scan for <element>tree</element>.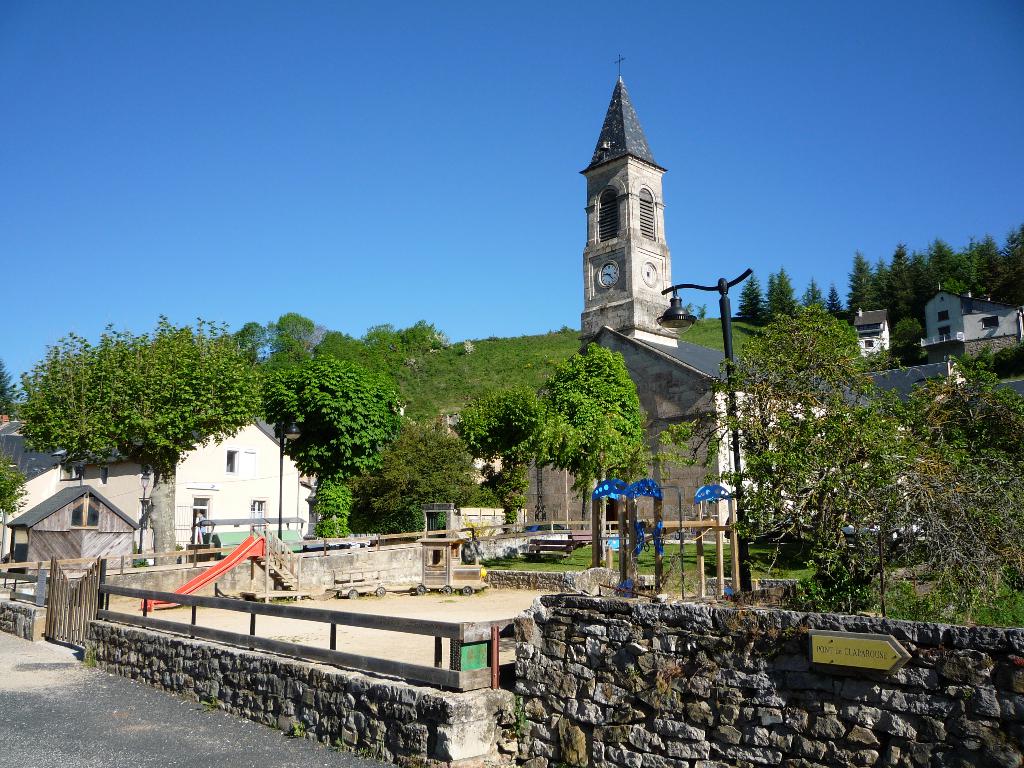
Scan result: Rect(767, 396, 954, 613).
